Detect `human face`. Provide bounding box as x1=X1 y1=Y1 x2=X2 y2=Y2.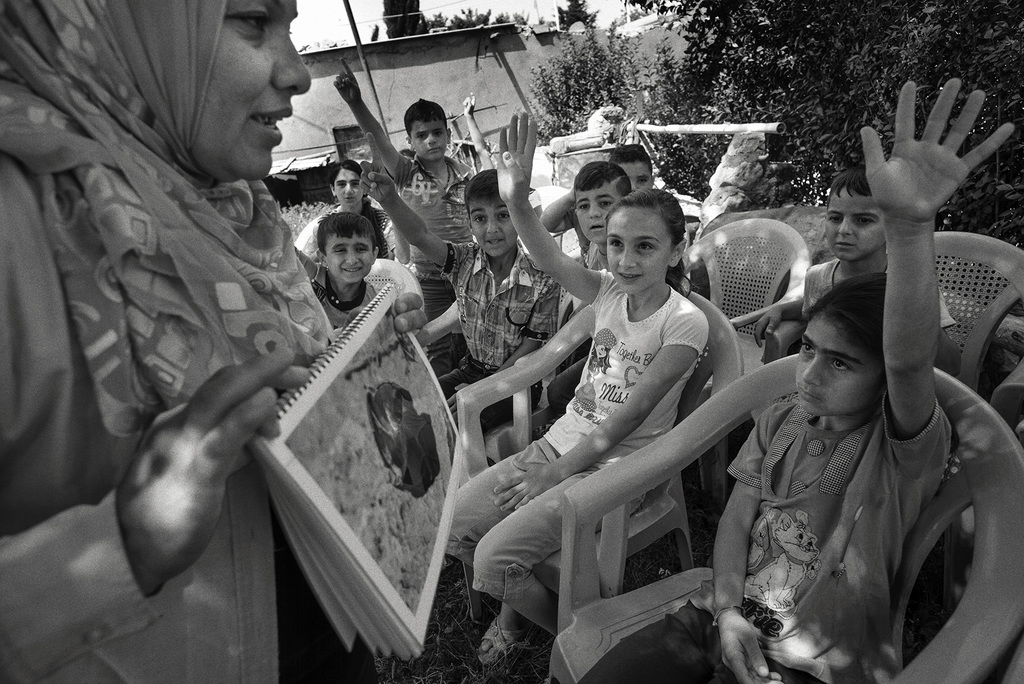
x1=409 y1=121 x2=449 y2=159.
